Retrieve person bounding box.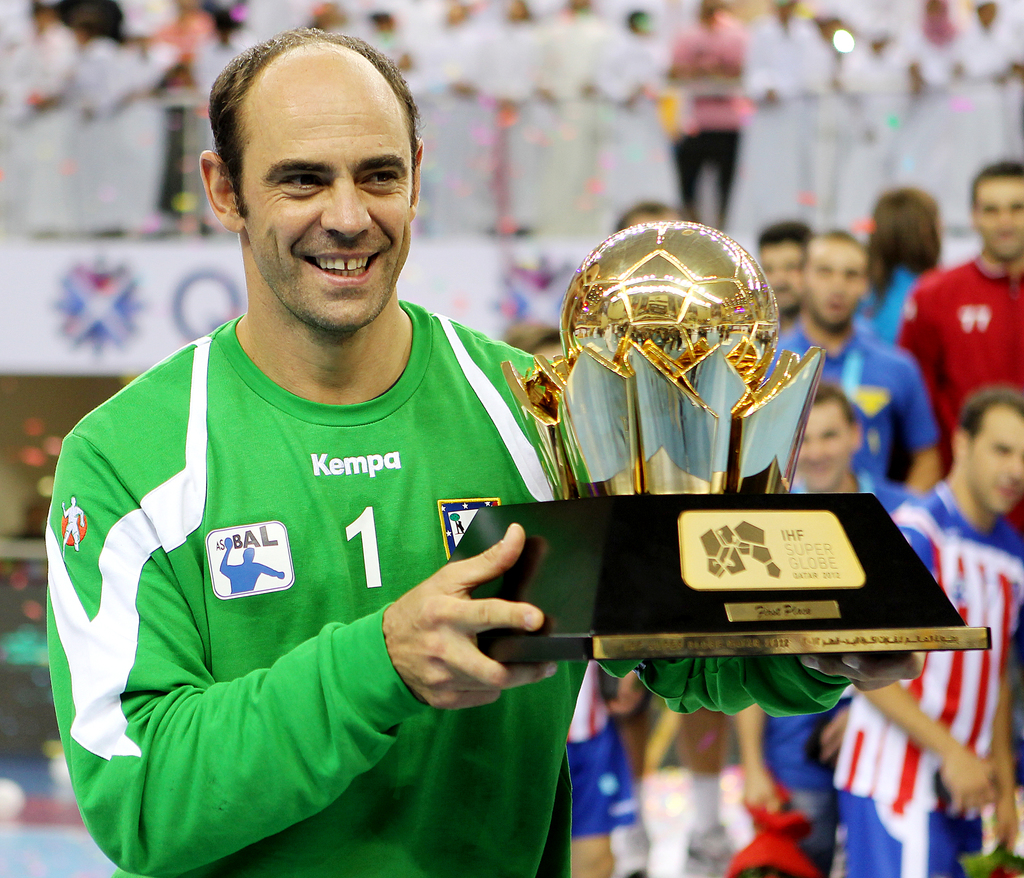
Bounding box: bbox(893, 162, 1023, 480).
